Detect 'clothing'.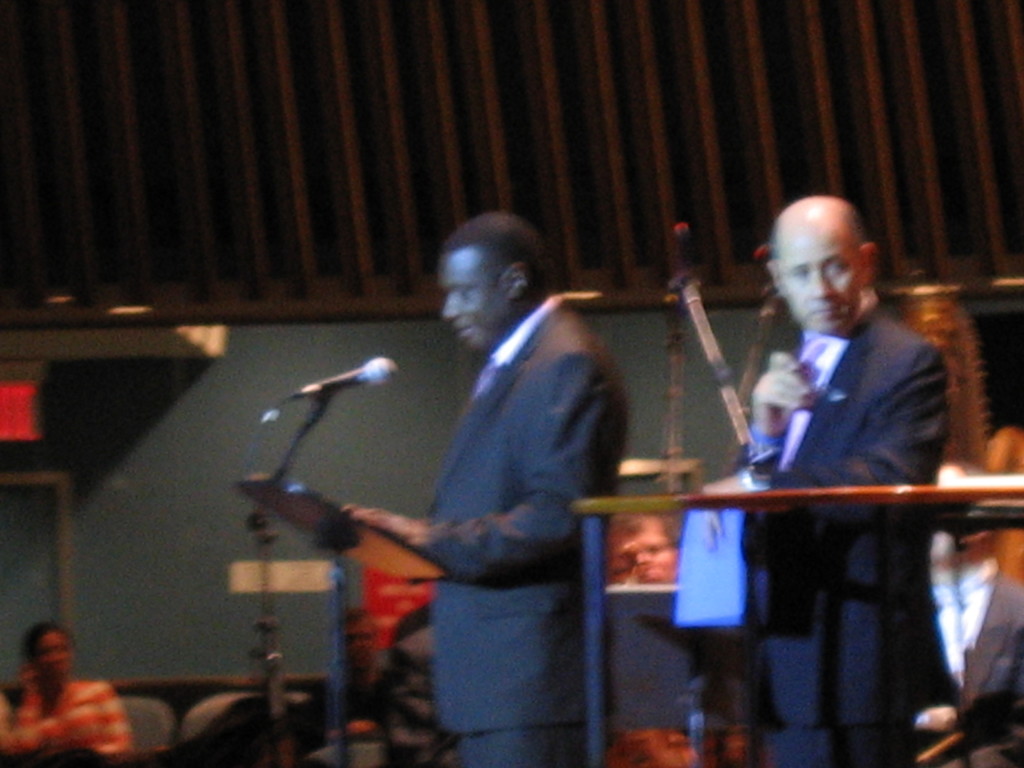
Detected at [296,663,395,748].
